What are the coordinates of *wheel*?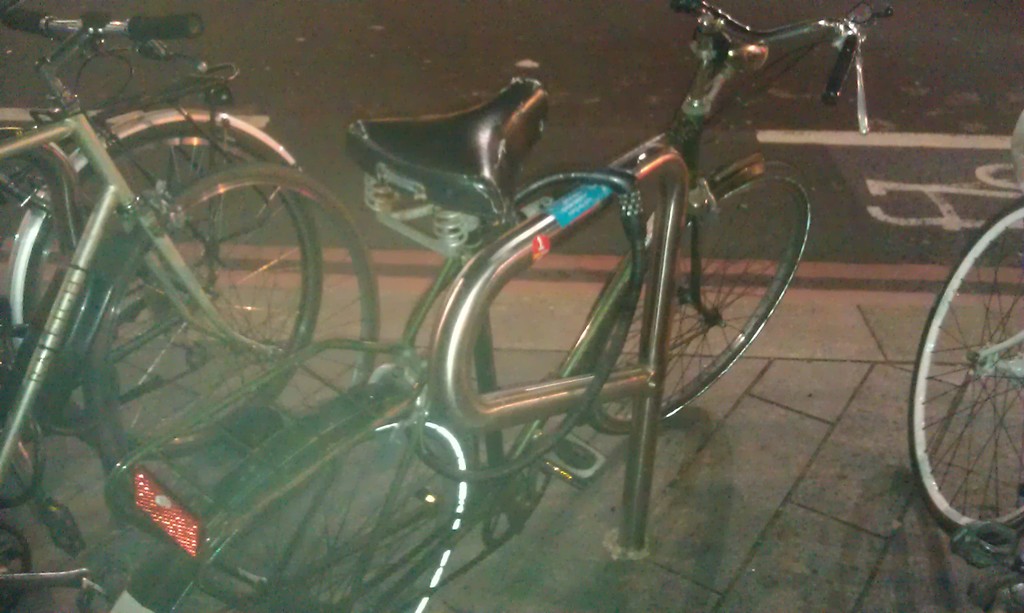
left=902, top=219, right=1019, bottom=548.
